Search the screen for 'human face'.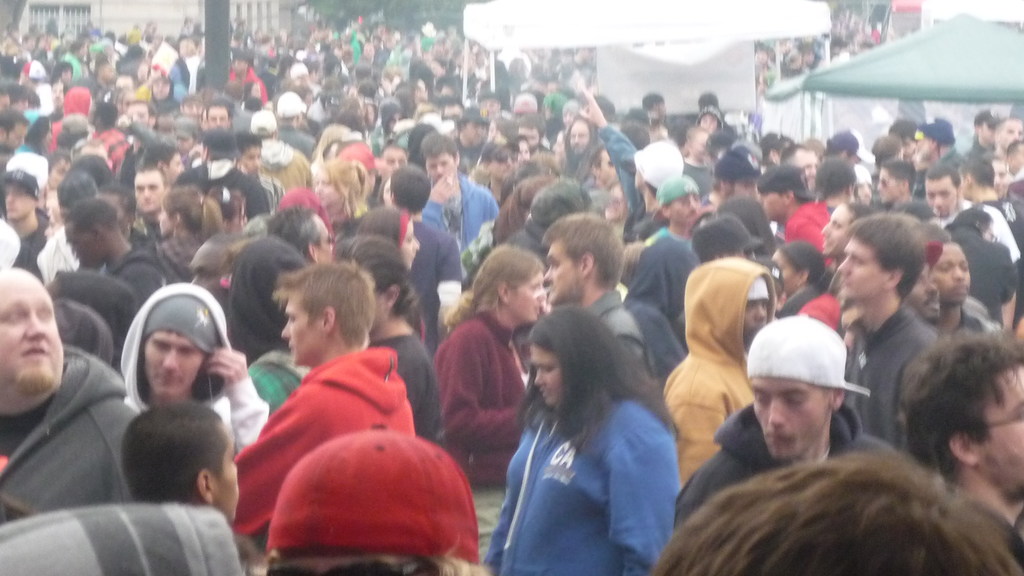
Found at (left=137, top=329, right=204, bottom=393).
